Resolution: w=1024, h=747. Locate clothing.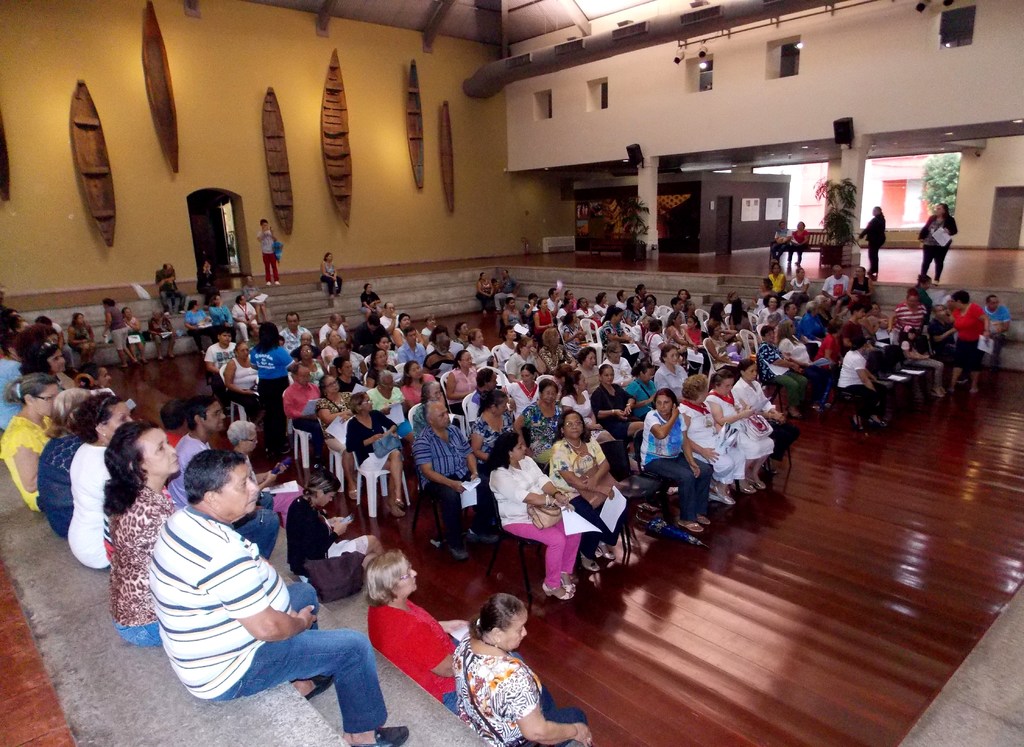
[left=367, top=599, right=561, bottom=718].
